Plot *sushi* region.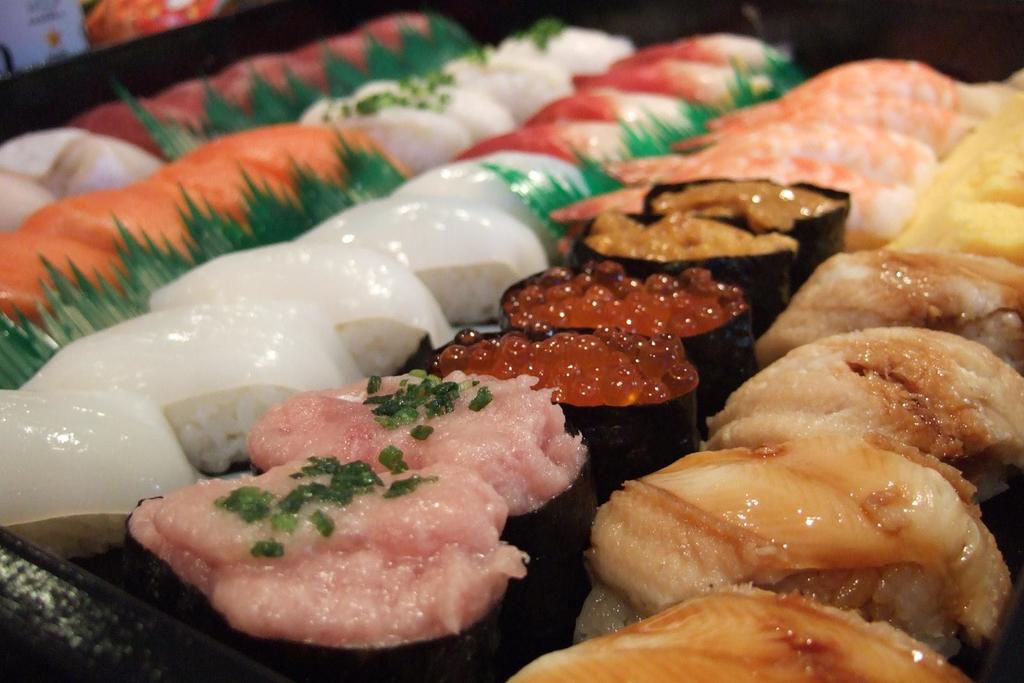
Plotted at crop(120, 355, 586, 661).
